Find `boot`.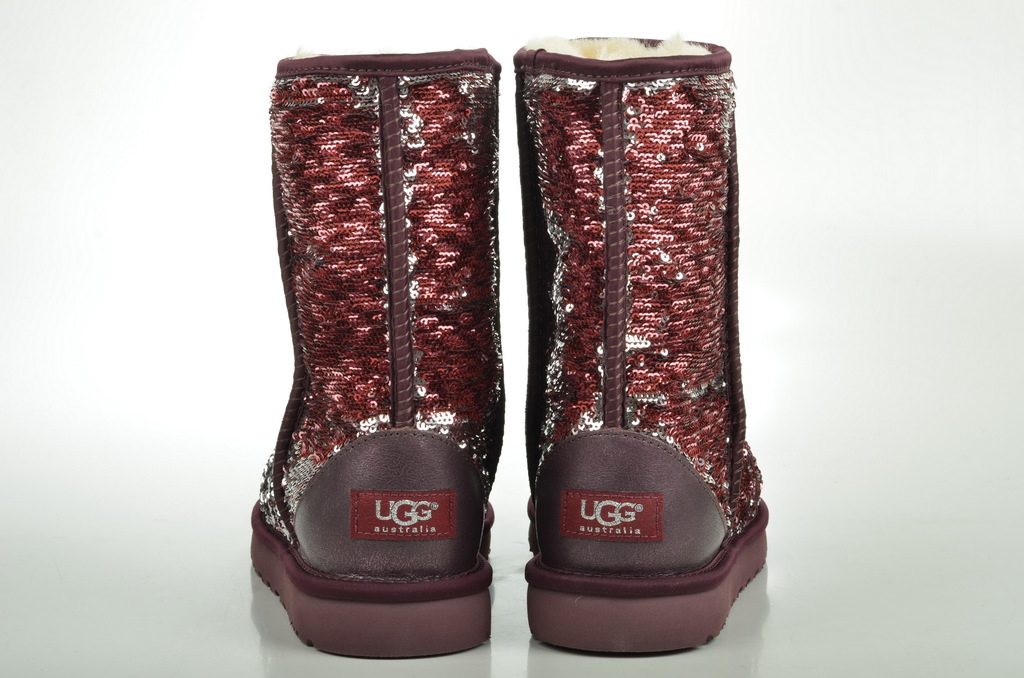
bbox=[252, 50, 505, 661].
